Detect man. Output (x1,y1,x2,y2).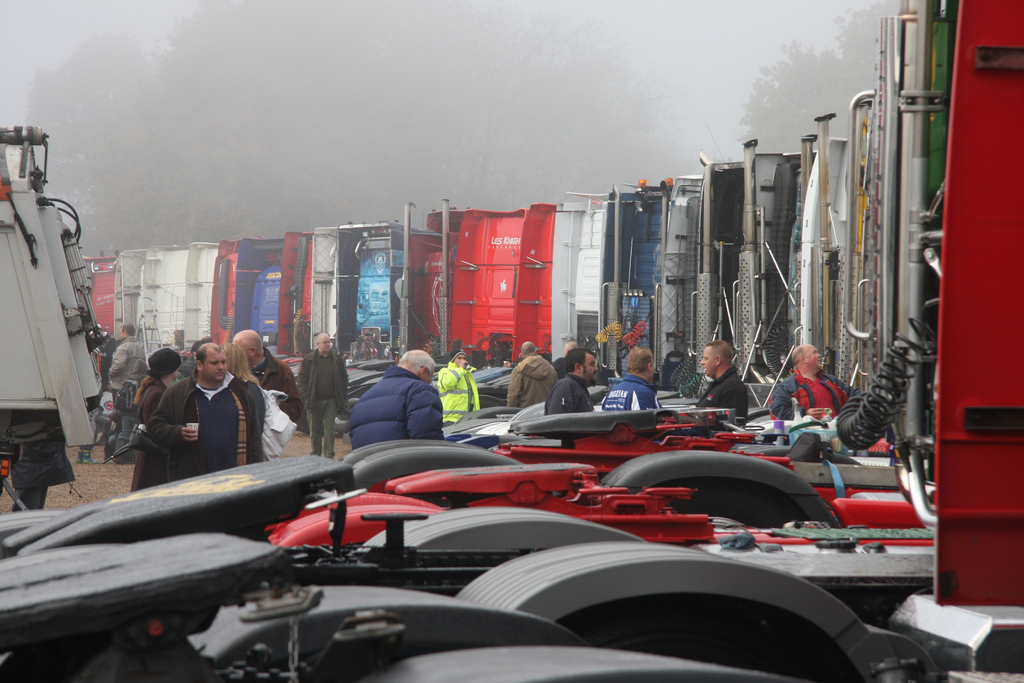
(769,344,858,426).
